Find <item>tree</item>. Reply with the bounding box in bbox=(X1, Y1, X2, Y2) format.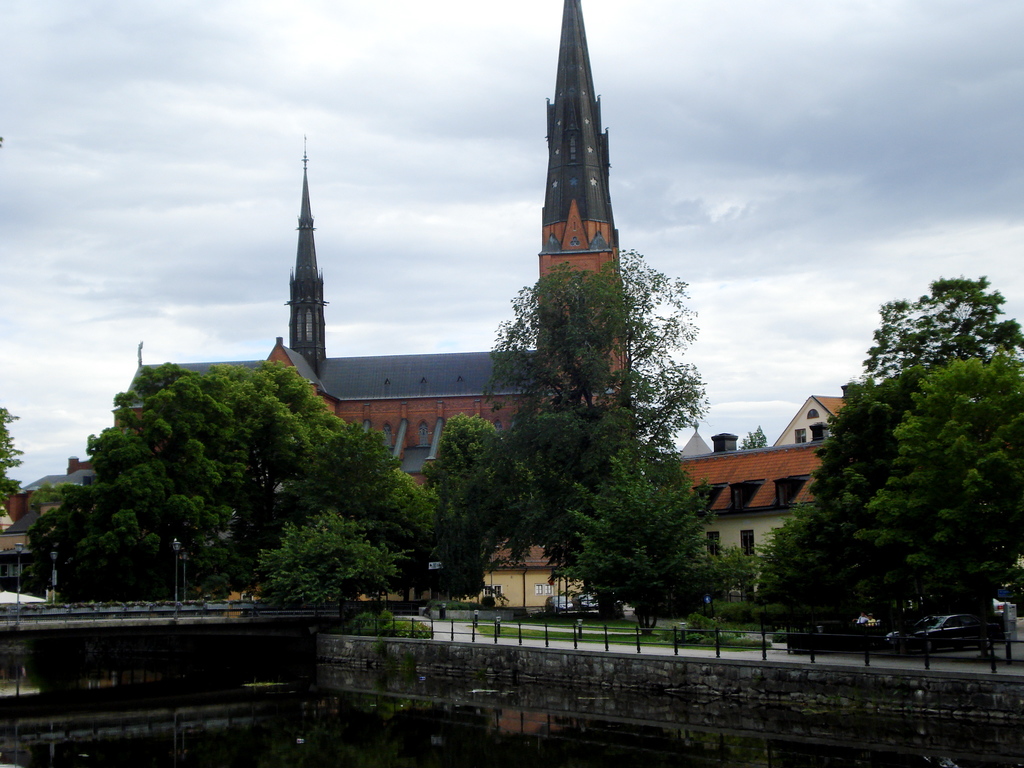
bbox=(0, 400, 29, 524).
